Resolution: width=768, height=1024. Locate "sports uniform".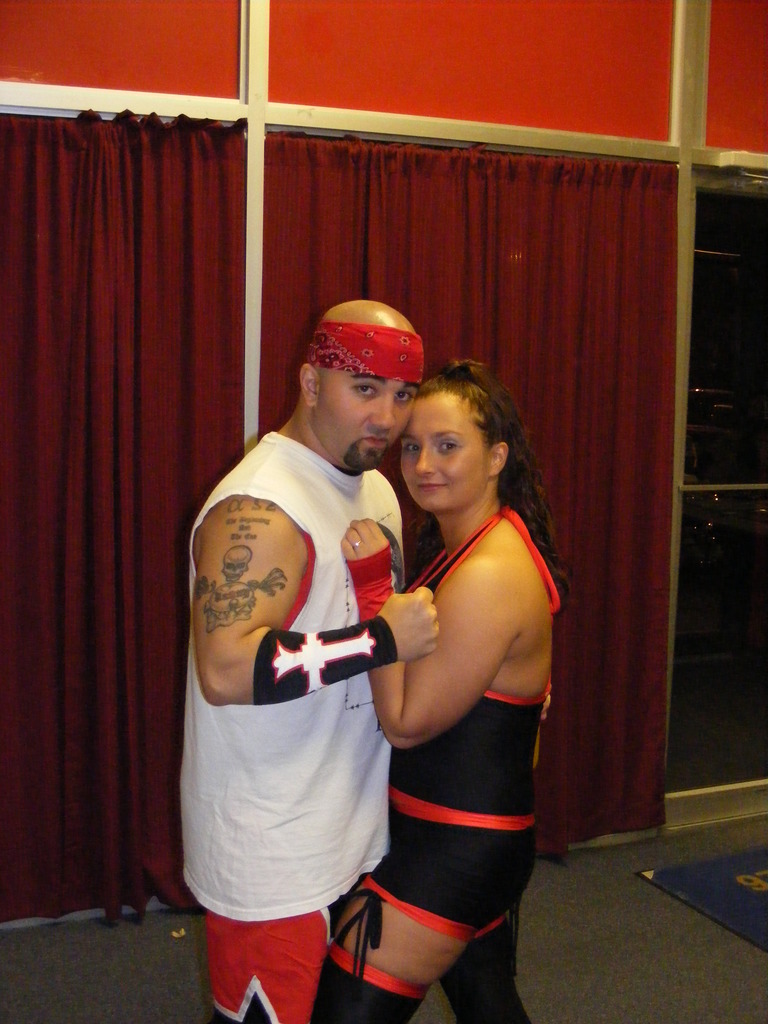
(342, 505, 561, 1023).
